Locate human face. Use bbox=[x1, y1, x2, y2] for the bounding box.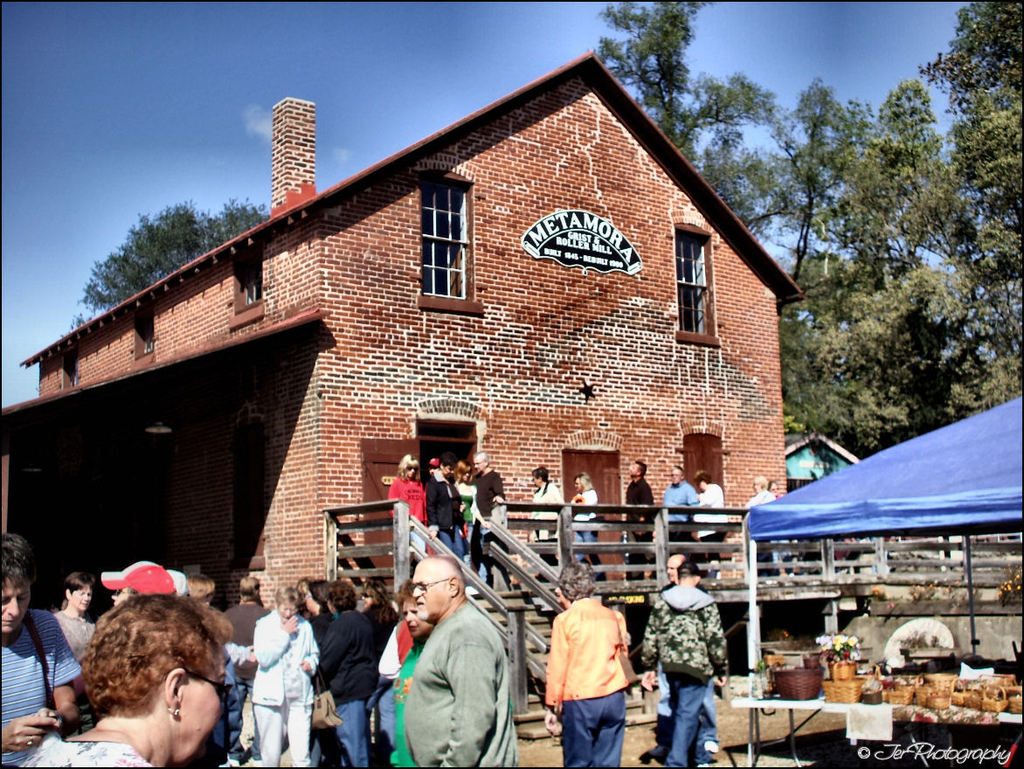
bbox=[0, 578, 33, 632].
